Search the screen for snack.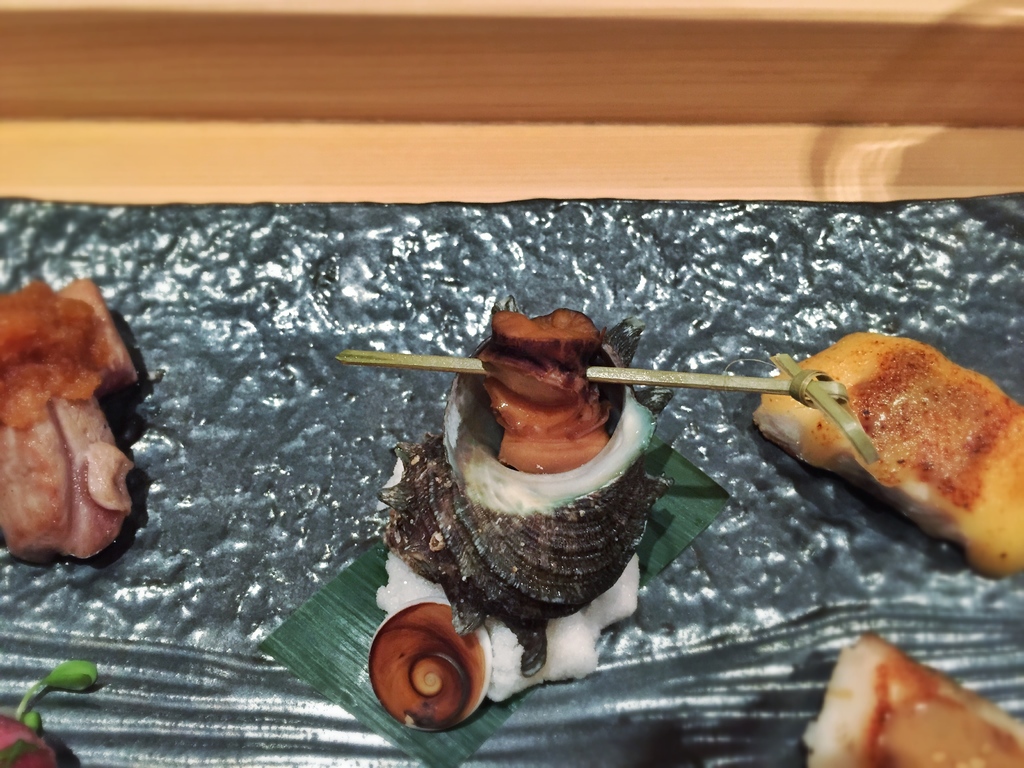
Found at 753:333:1023:584.
